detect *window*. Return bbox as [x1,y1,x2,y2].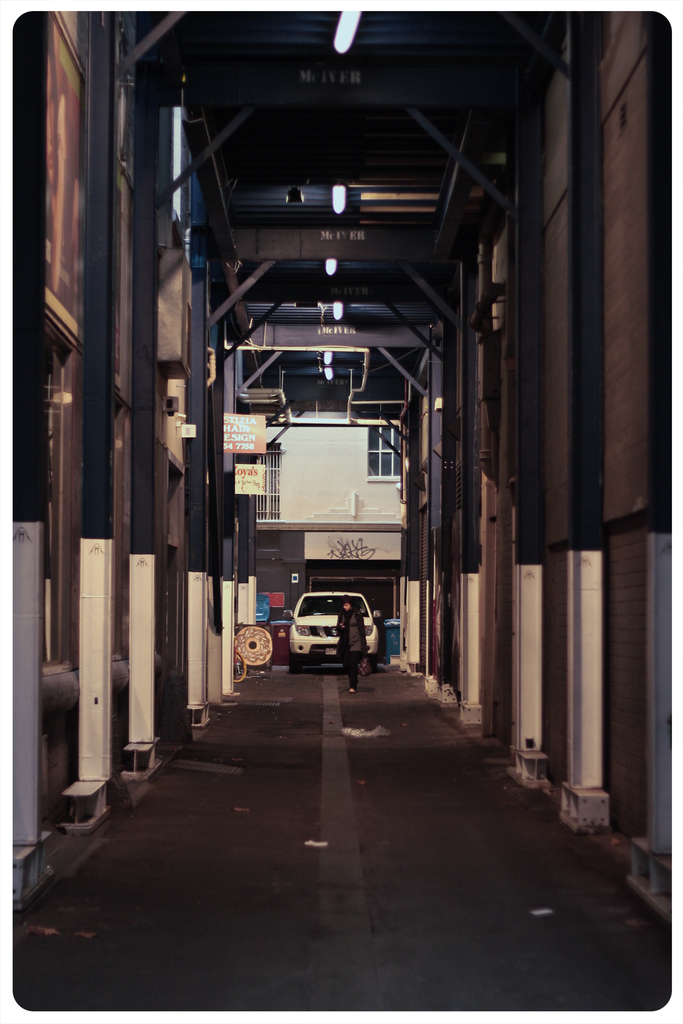
[244,444,276,518].
